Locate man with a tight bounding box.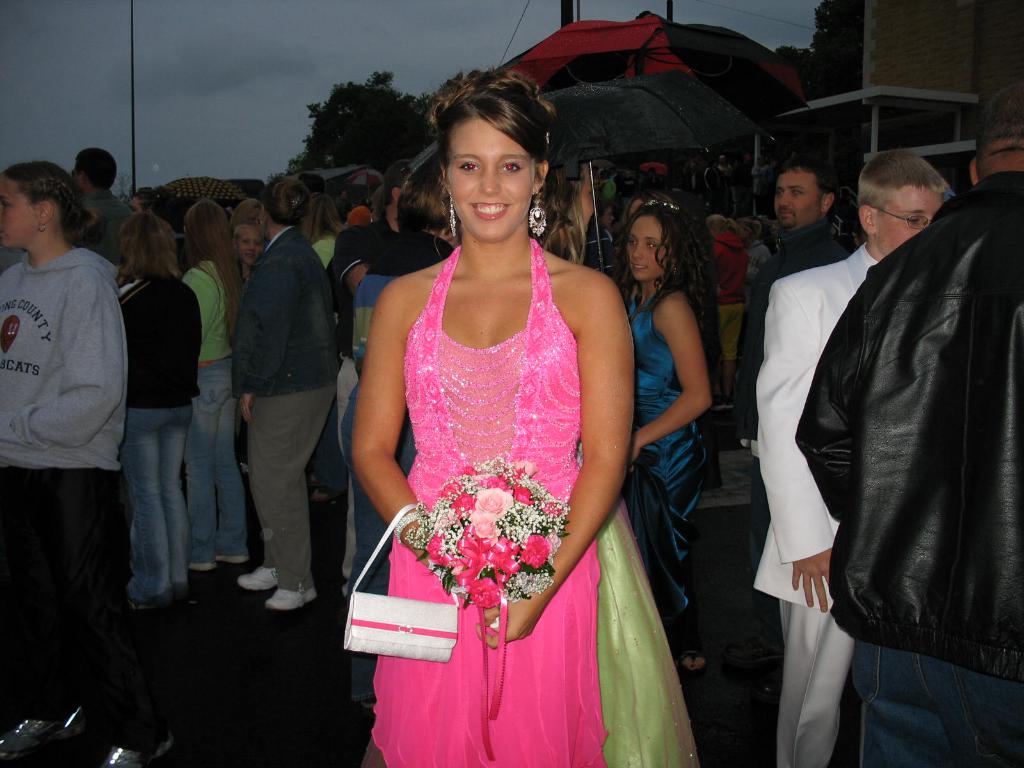
BBox(739, 152, 756, 212).
